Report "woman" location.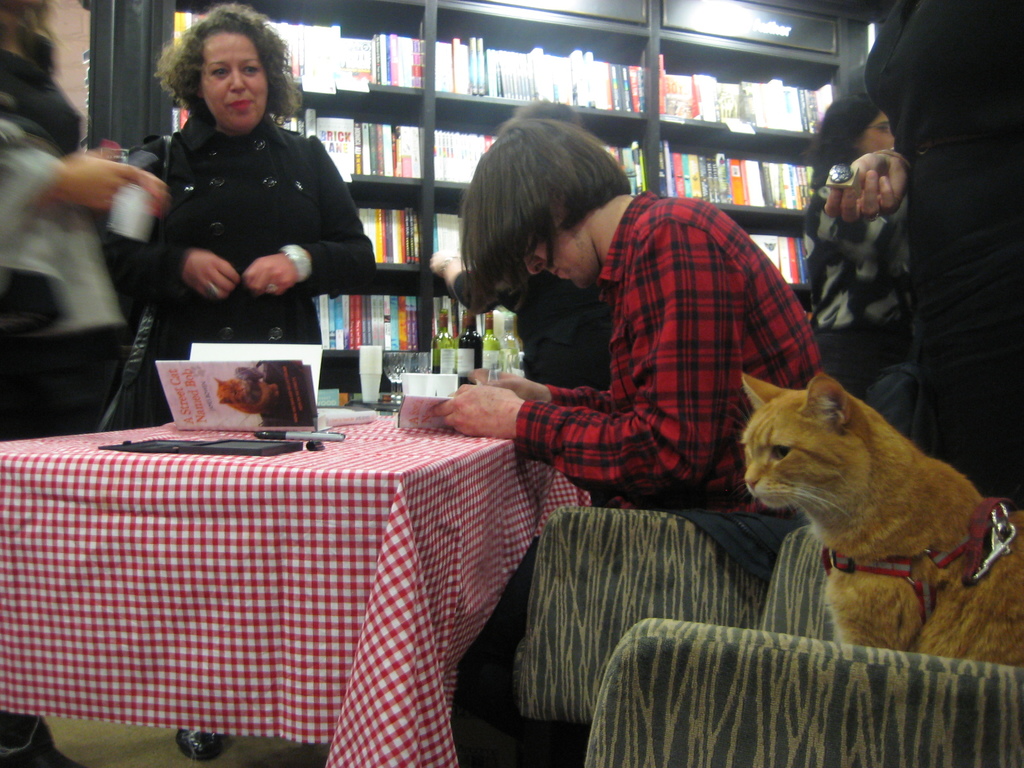
Report: pyautogui.locateOnScreen(107, 3, 406, 436).
